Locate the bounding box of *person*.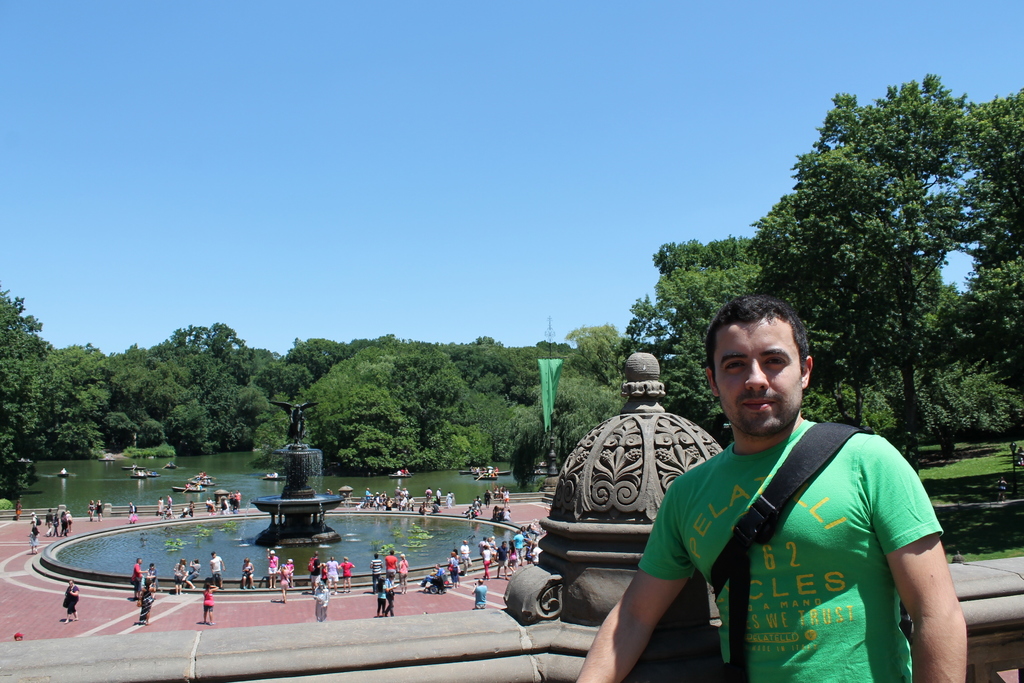
Bounding box: bbox=(309, 580, 335, 620).
